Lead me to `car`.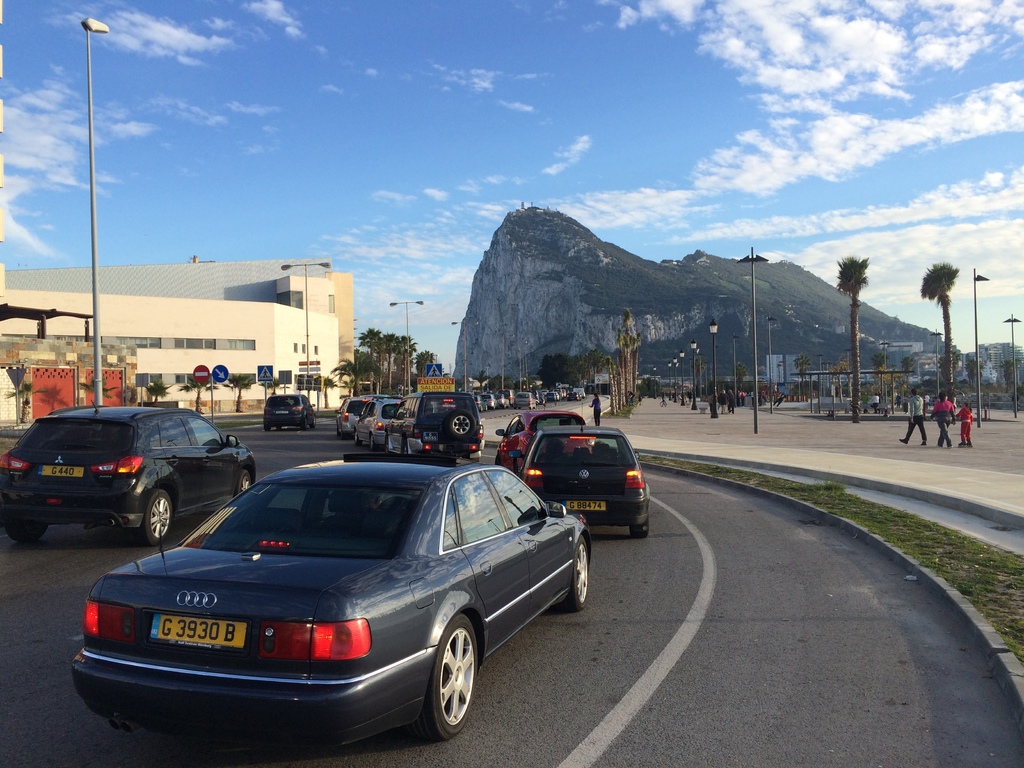
Lead to [left=0, top=408, right=259, bottom=541].
